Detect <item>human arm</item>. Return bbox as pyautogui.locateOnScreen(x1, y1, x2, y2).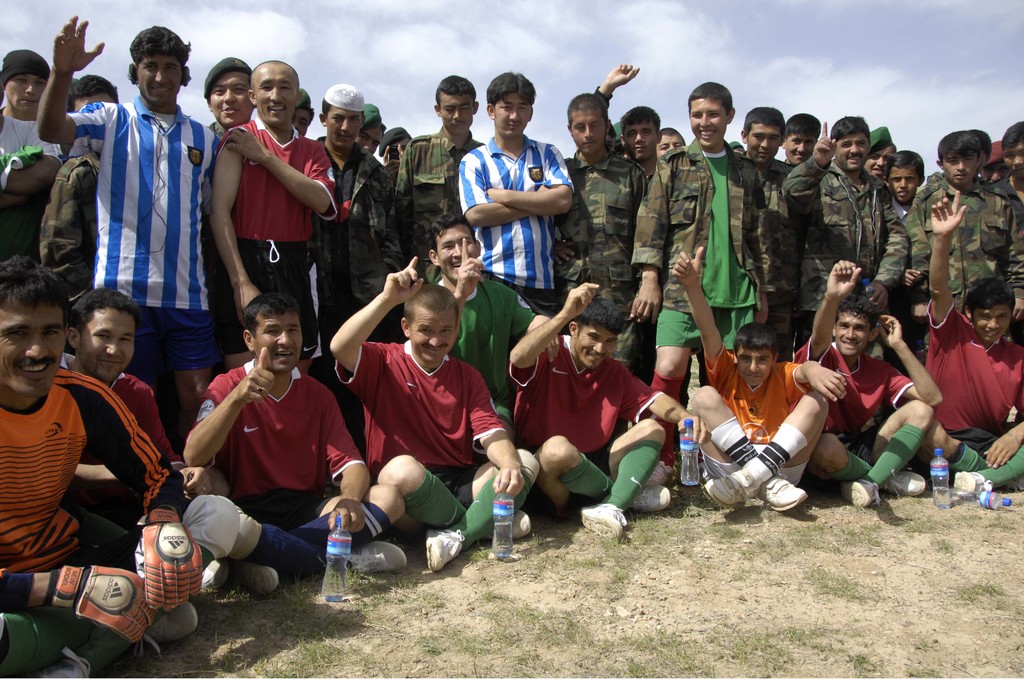
pyautogui.locateOnScreen(624, 158, 671, 324).
